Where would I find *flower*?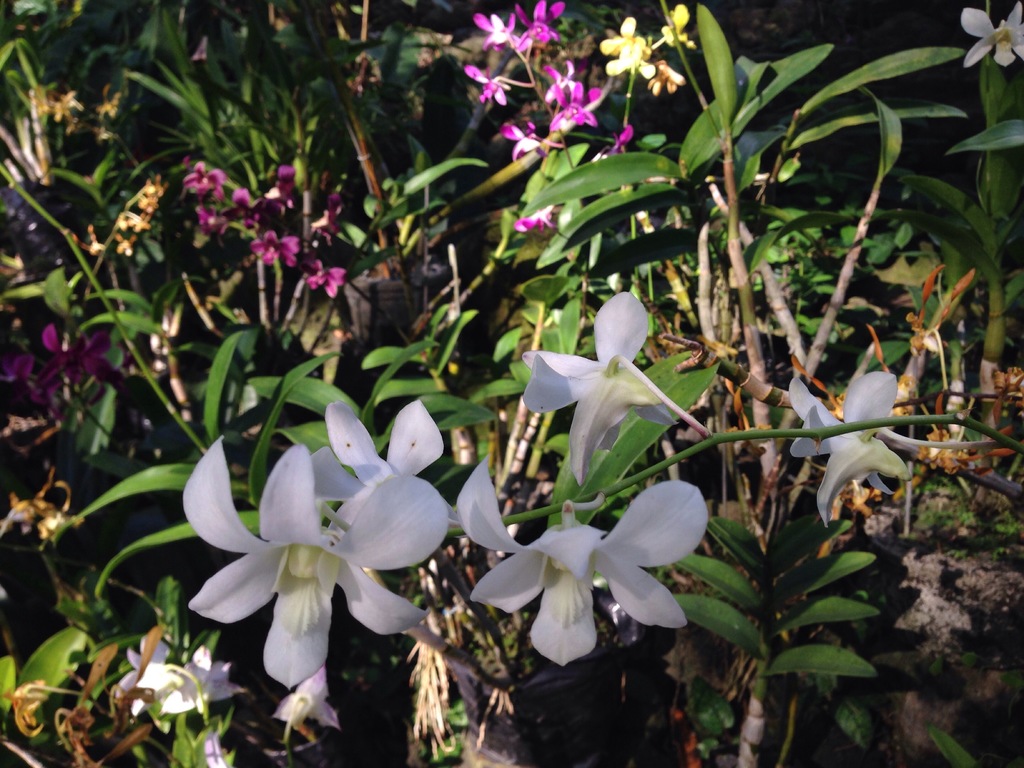
At [x1=181, y1=435, x2=452, y2=685].
